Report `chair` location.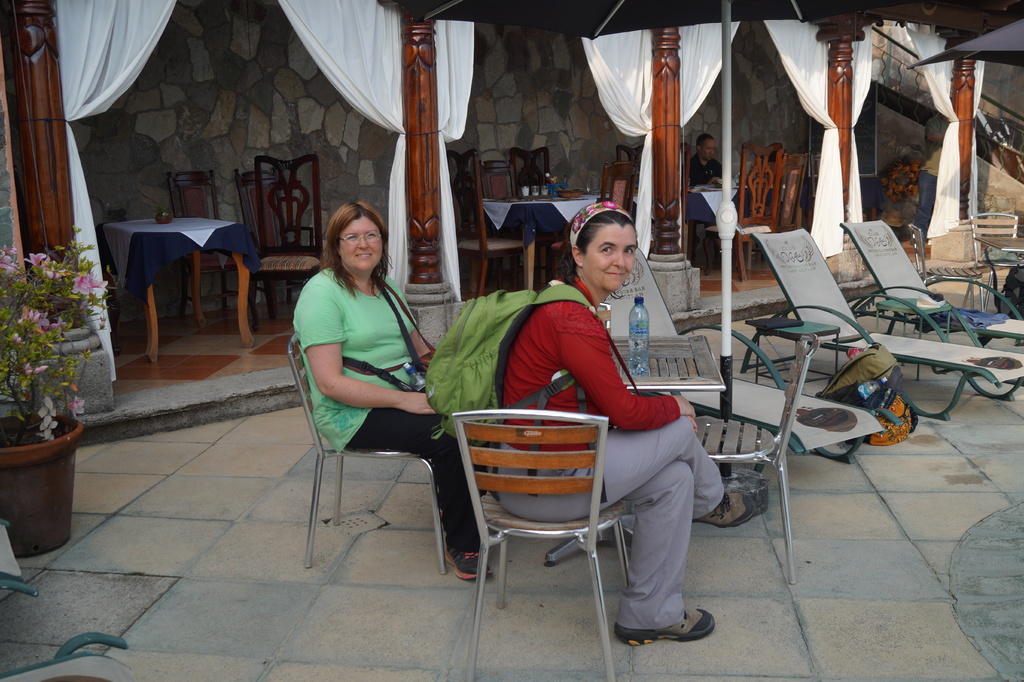
Report: bbox=(481, 159, 517, 199).
